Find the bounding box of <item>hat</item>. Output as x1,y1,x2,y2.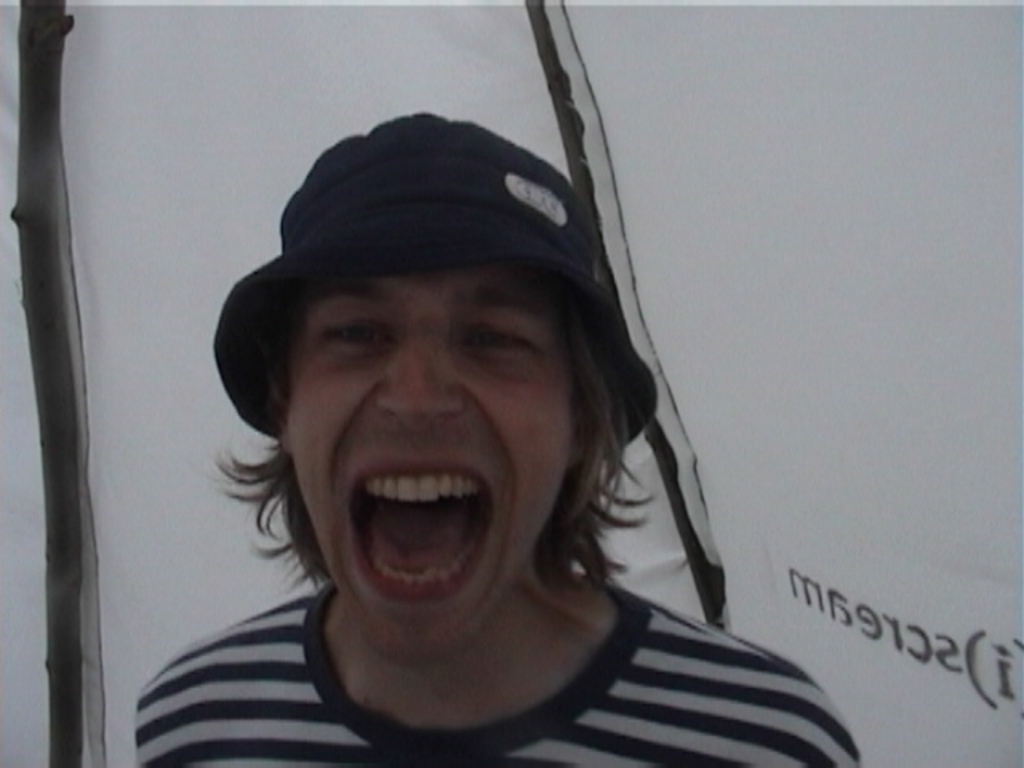
213,112,662,450.
